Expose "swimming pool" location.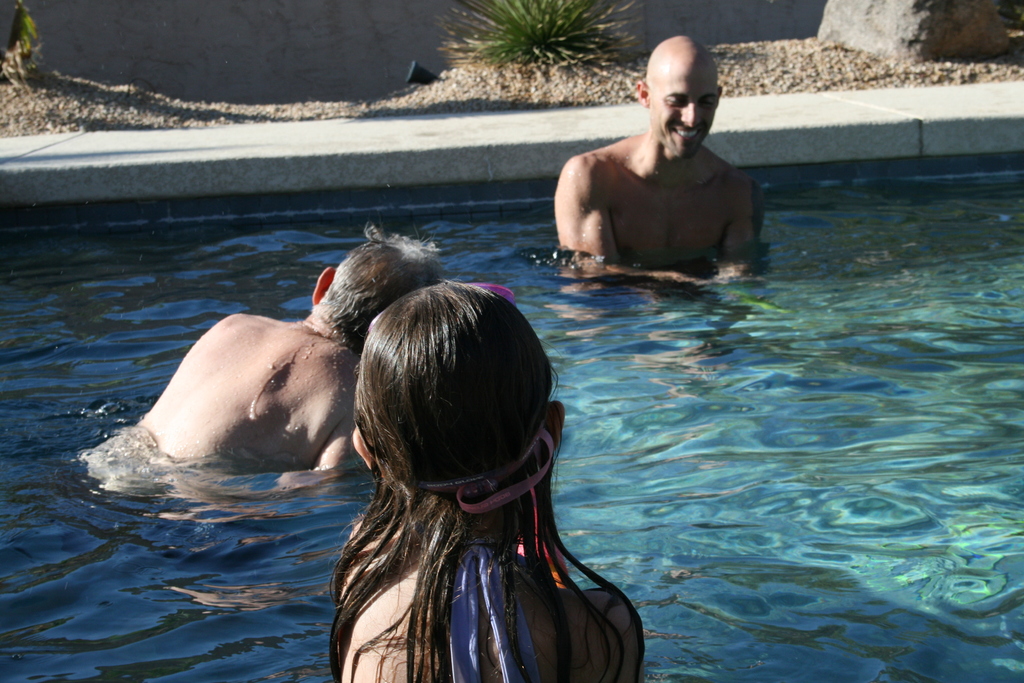
Exposed at <region>35, 94, 992, 682</region>.
